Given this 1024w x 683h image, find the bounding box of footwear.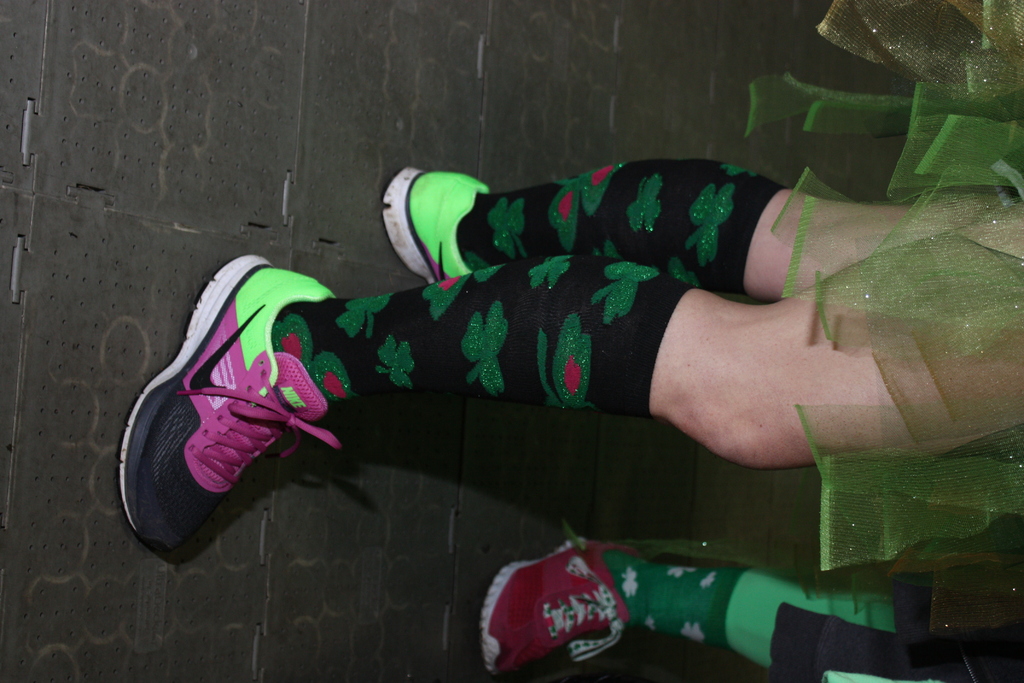
{"left": 124, "top": 252, "right": 340, "bottom": 568}.
